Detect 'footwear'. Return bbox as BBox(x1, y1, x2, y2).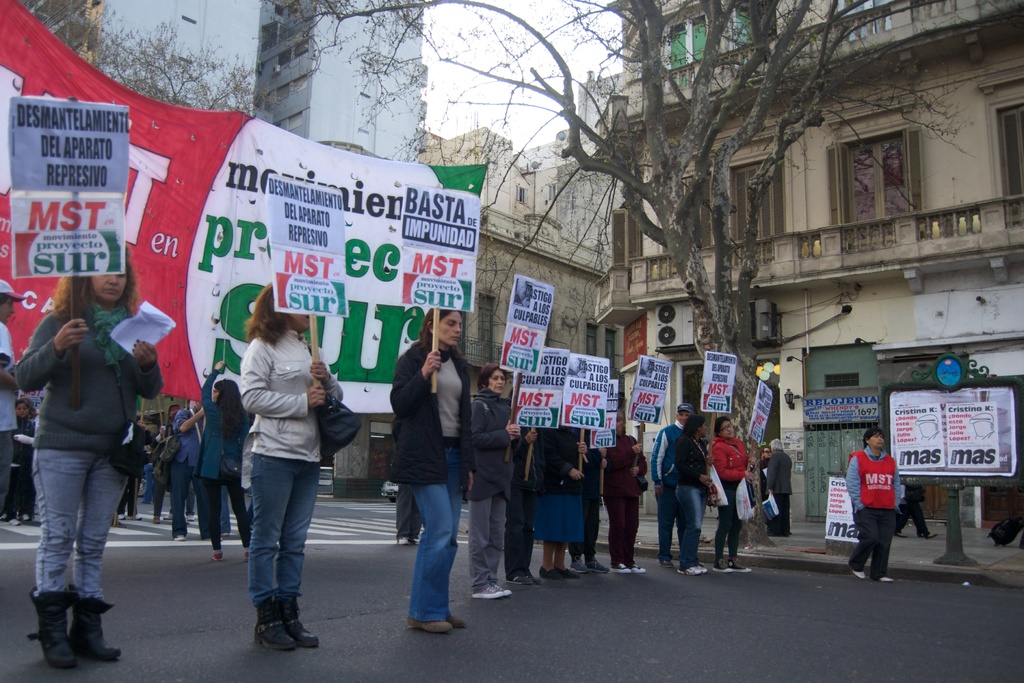
BBox(250, 595, 301, 650).
